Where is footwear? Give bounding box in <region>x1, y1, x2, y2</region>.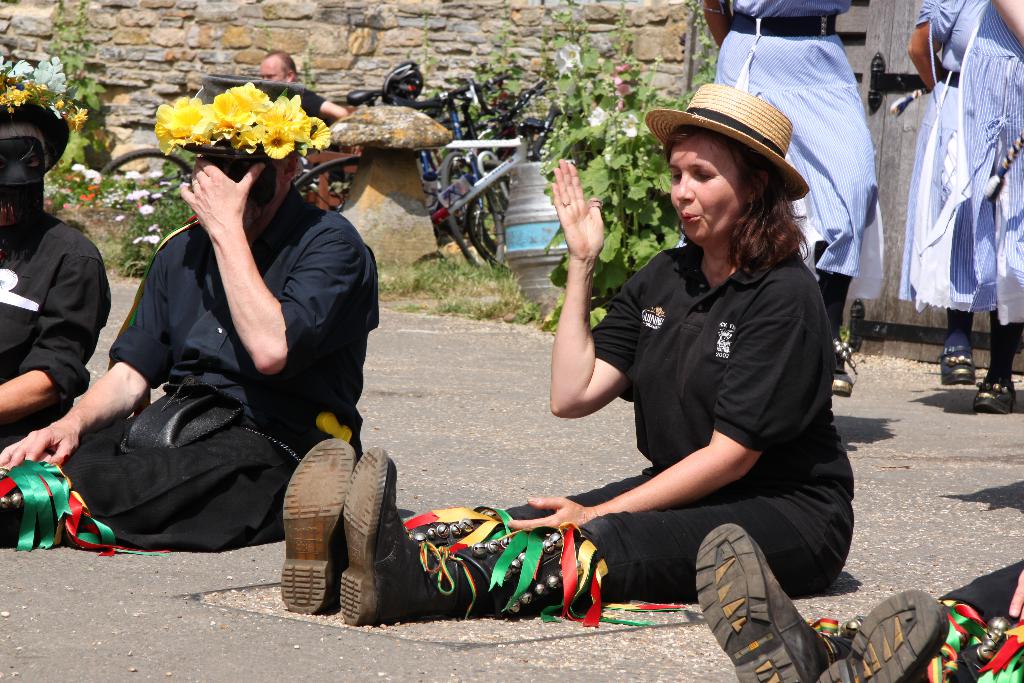
<region>336, 446, 520, 627</region>.
